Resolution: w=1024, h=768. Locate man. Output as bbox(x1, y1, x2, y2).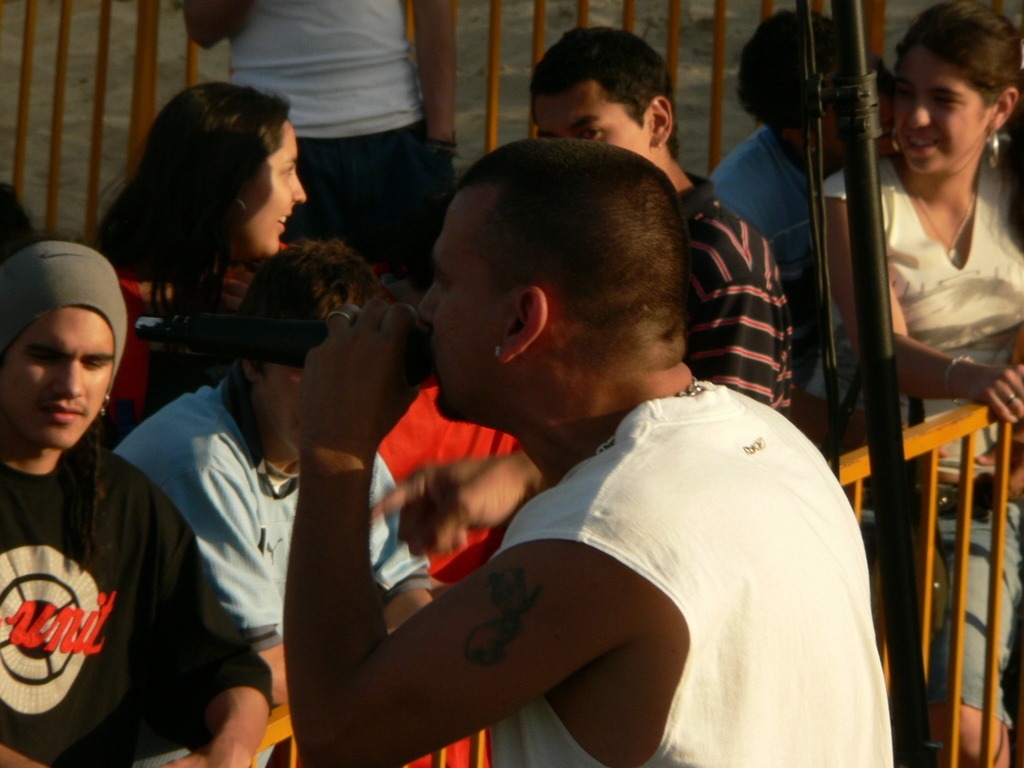
bbox(282, 135, 896, 767).
